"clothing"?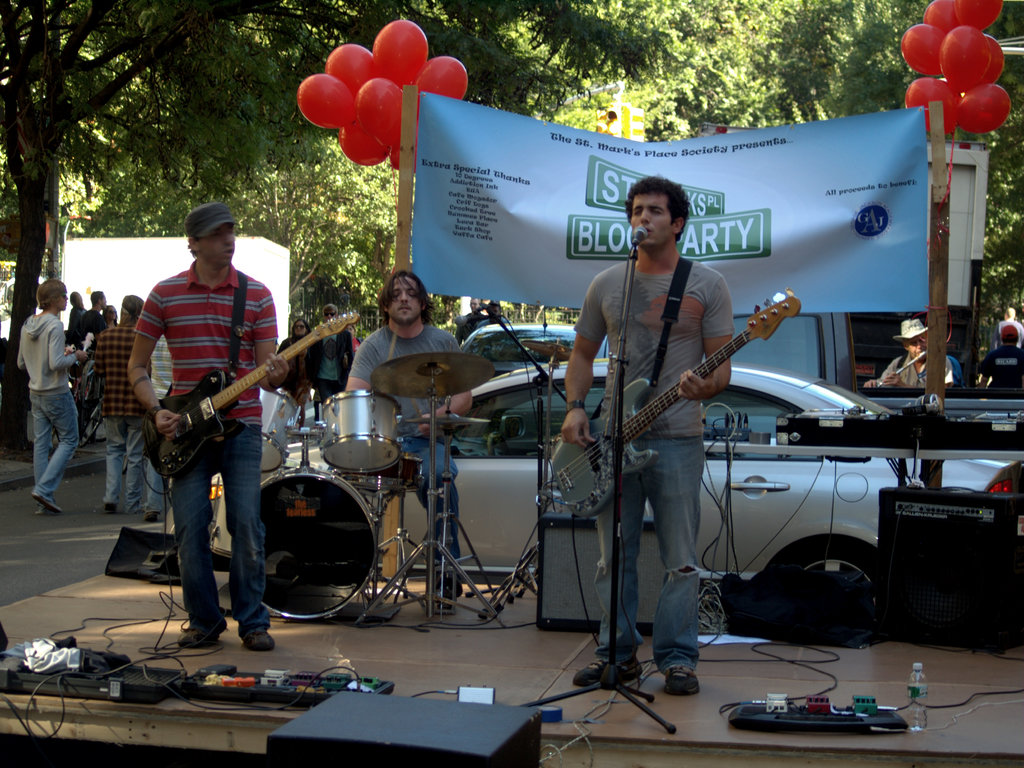
<region>125, 238, 295, 537</region>
